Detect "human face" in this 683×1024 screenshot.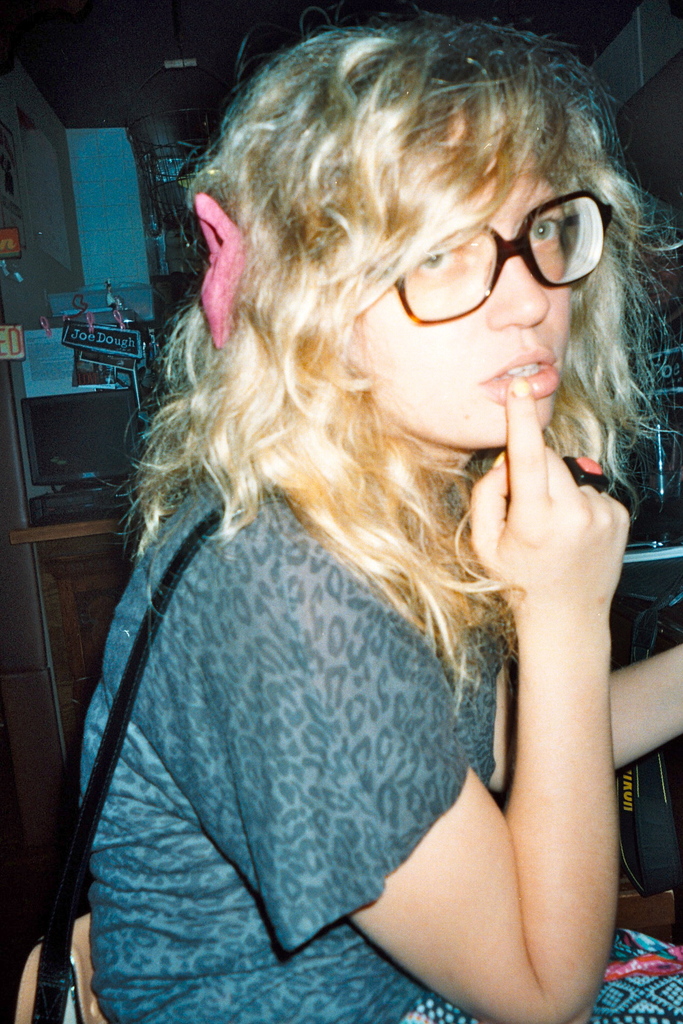
Detection: Rect(357, 140, 577, 449).
